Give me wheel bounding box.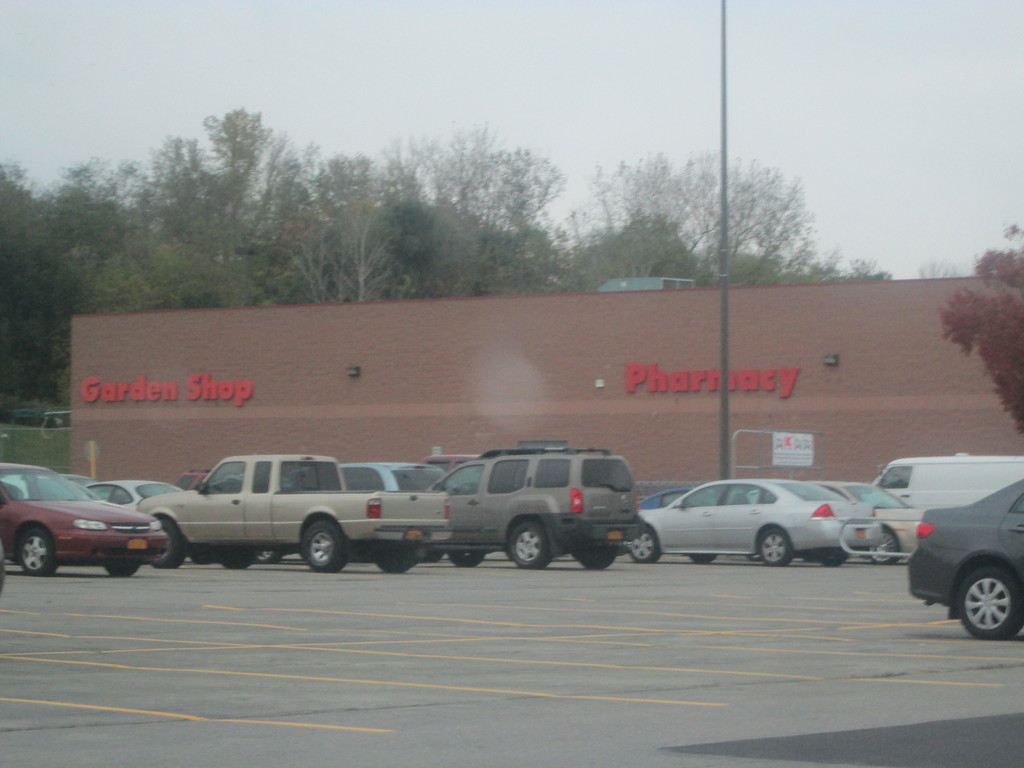
locate(104, 563, 141, 580).
